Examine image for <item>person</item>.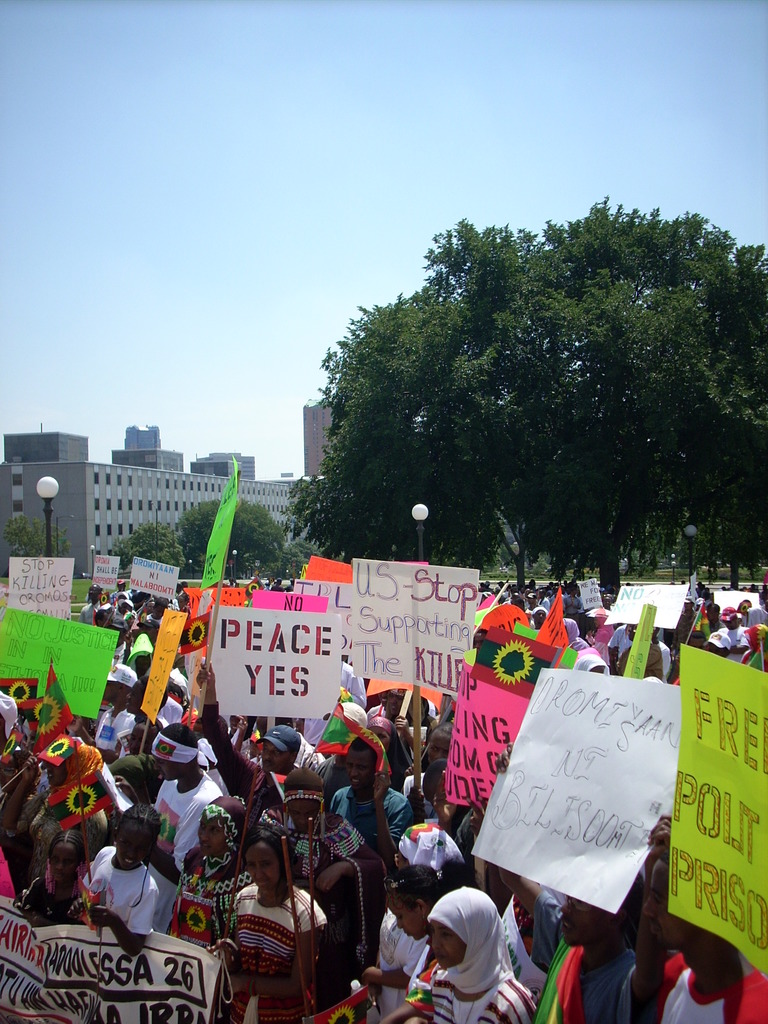
Examination result: (left=136, top=623, right=169, bottom=679).
